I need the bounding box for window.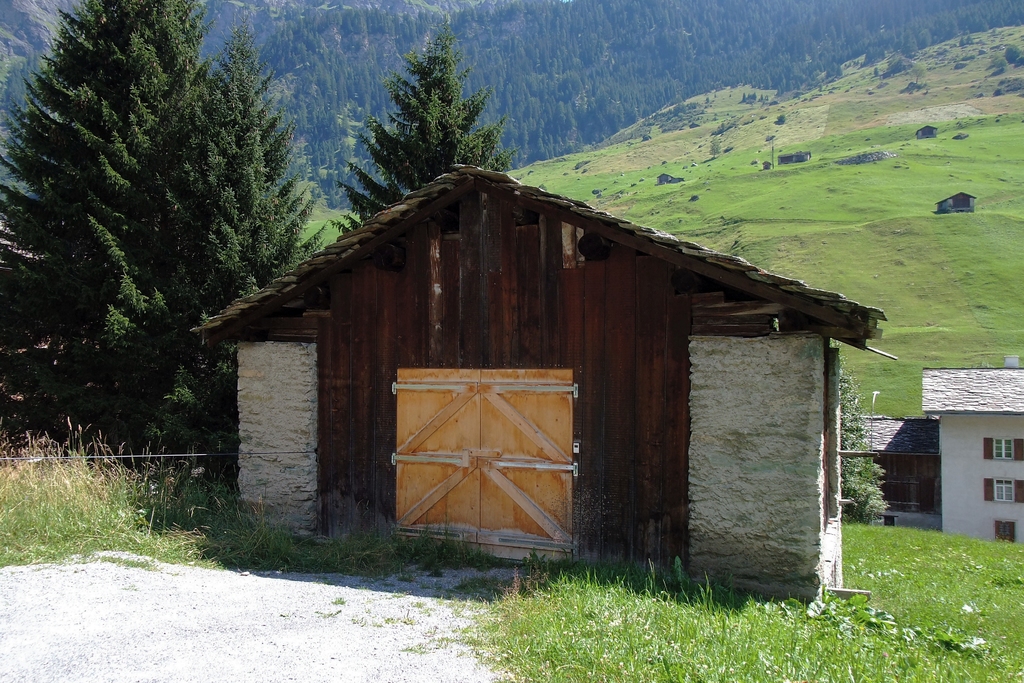
Here it is: (left=995, top=522, right=1015, bottom=545).
